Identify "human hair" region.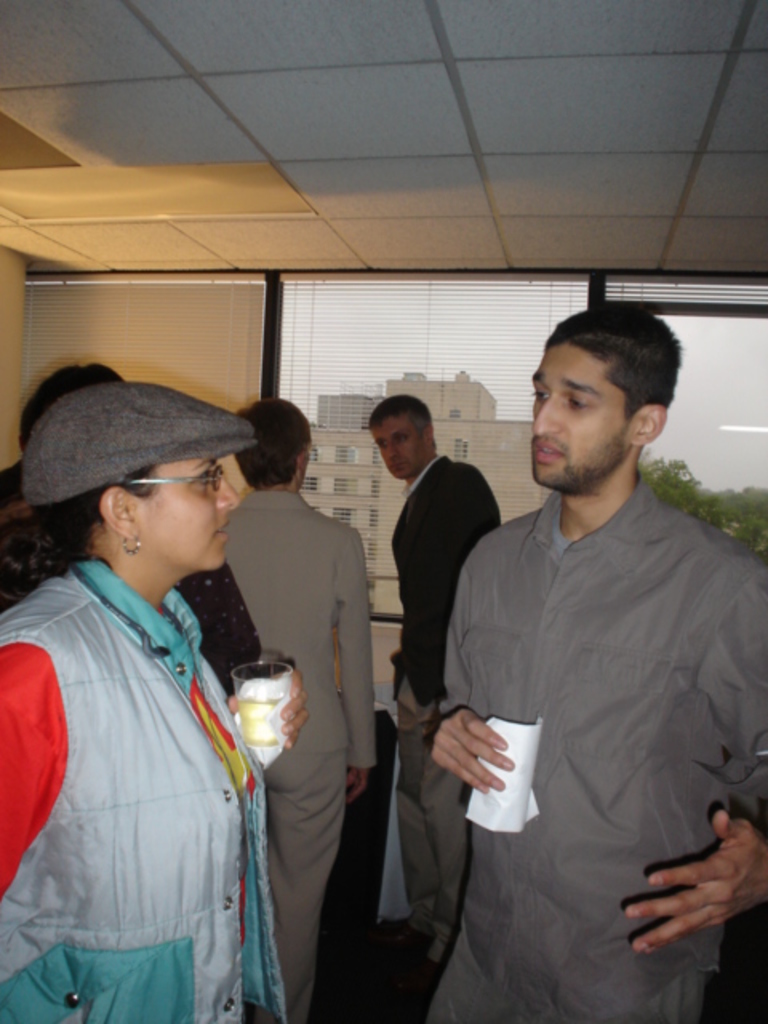
Region: left=32, top=462, right=158, bottom=571.
